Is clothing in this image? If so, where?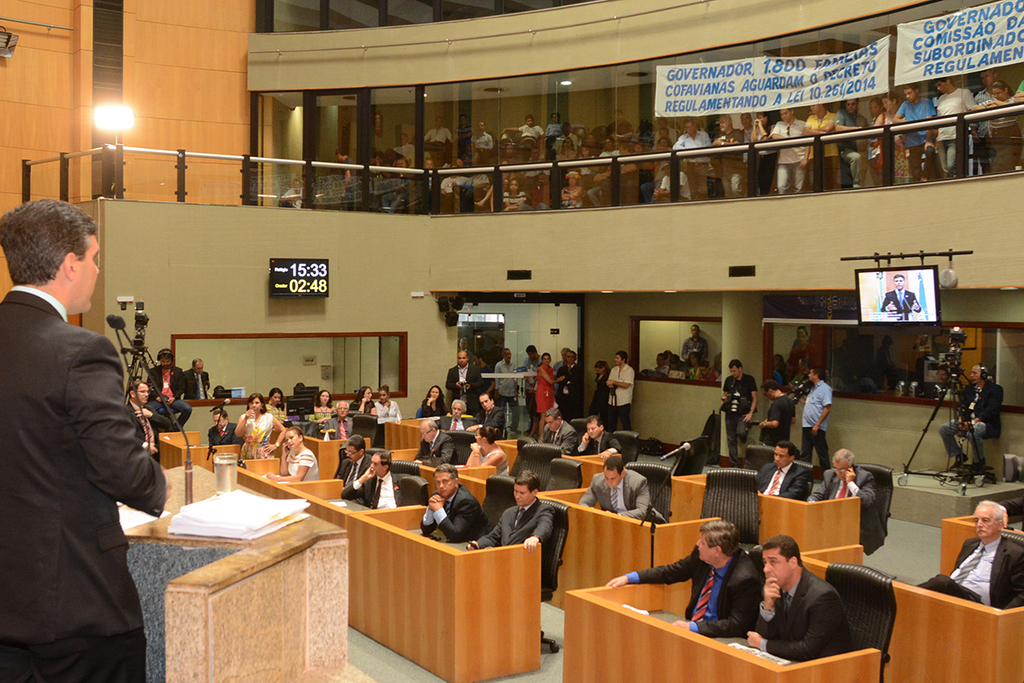
Yes, at l=345, t=464, r=410, b=514.
